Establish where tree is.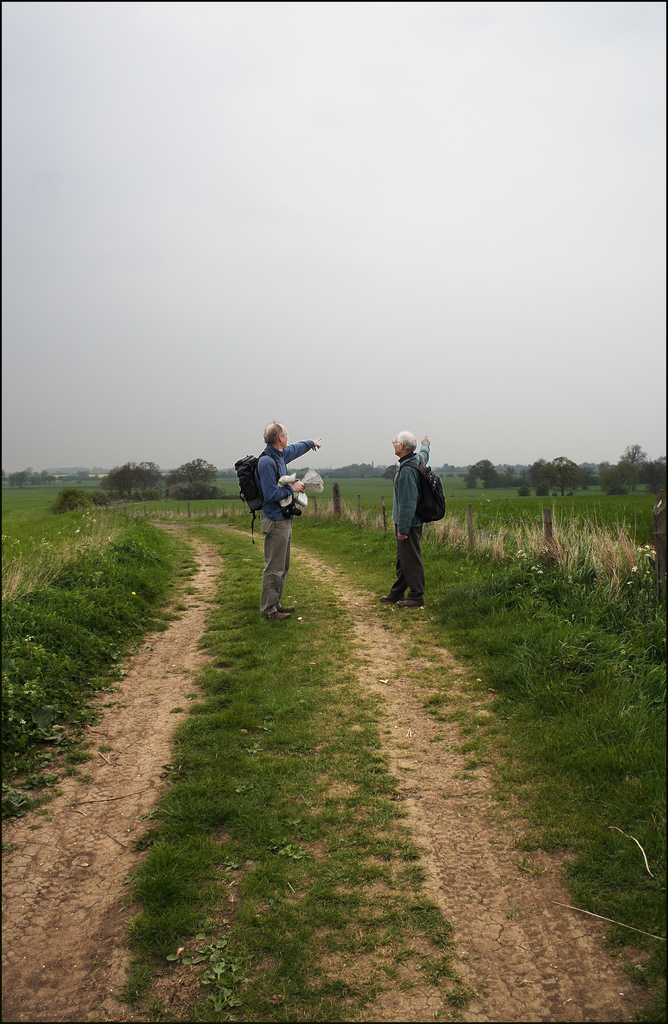
Established at select_region(534, 455, 578, 495).
